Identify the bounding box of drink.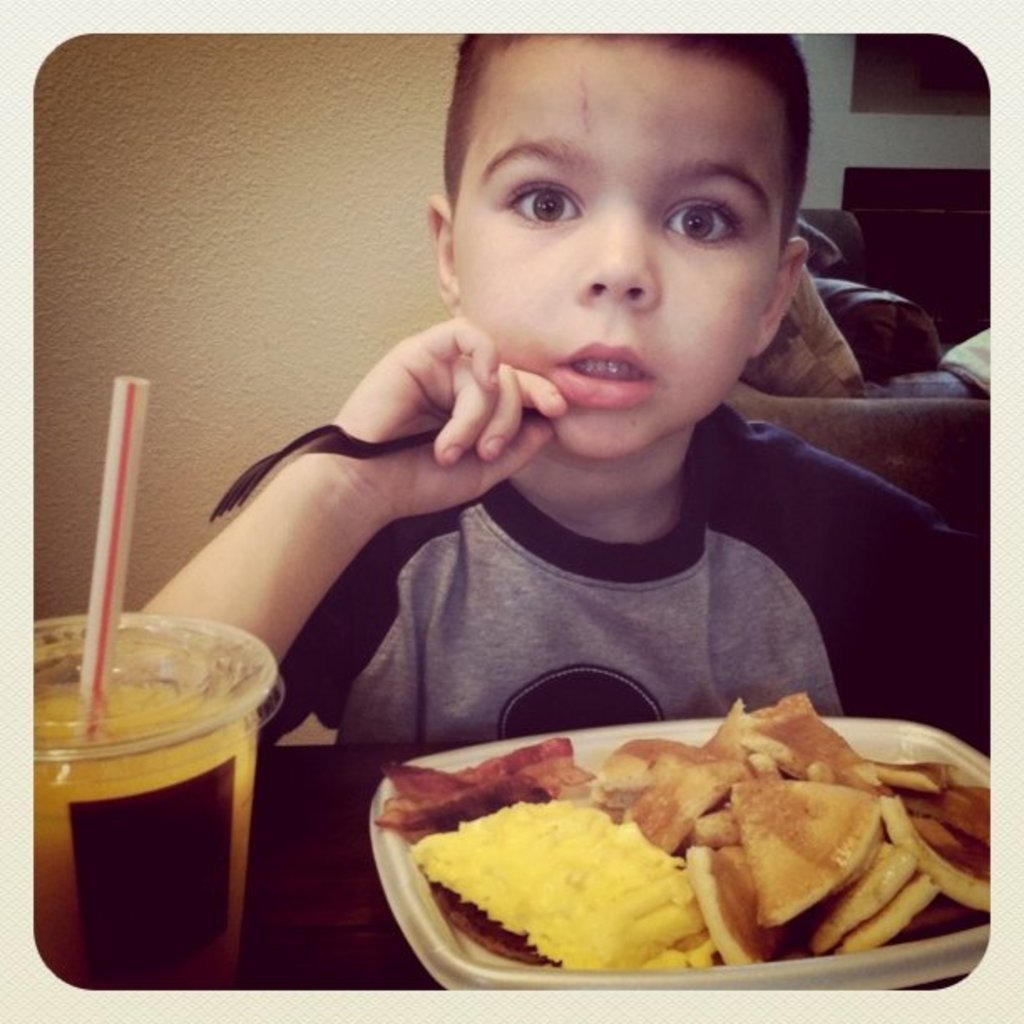
detection(38, 609, 273, 997).
